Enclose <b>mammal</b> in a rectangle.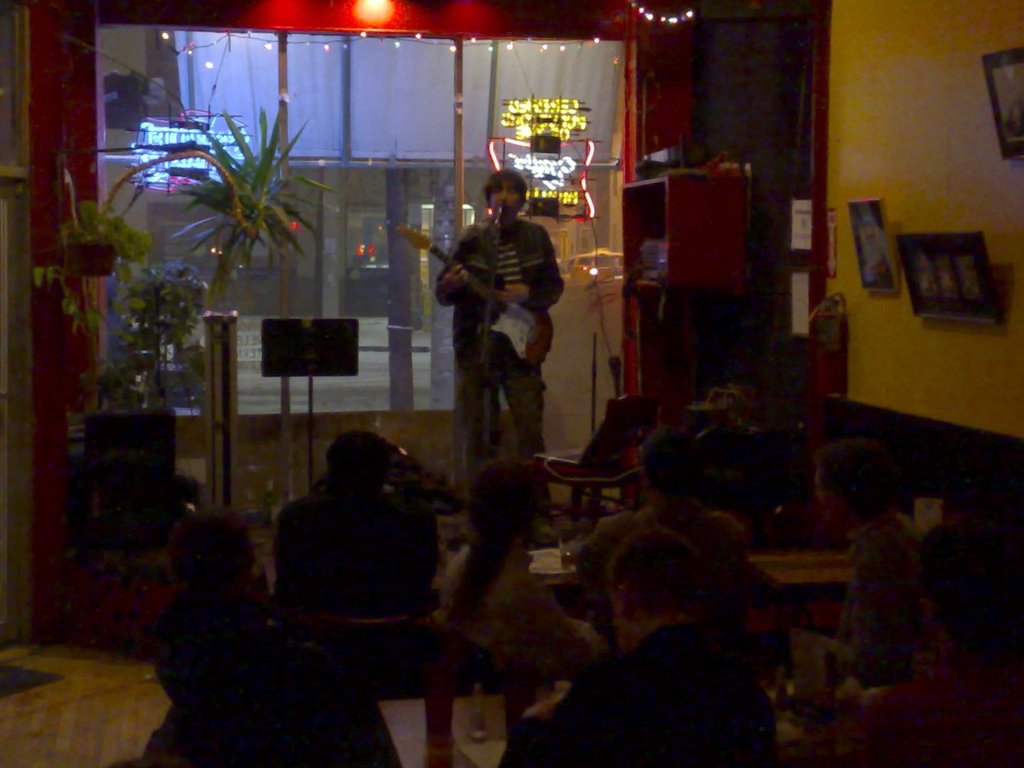
Rect(270, 426, 445, 631).
